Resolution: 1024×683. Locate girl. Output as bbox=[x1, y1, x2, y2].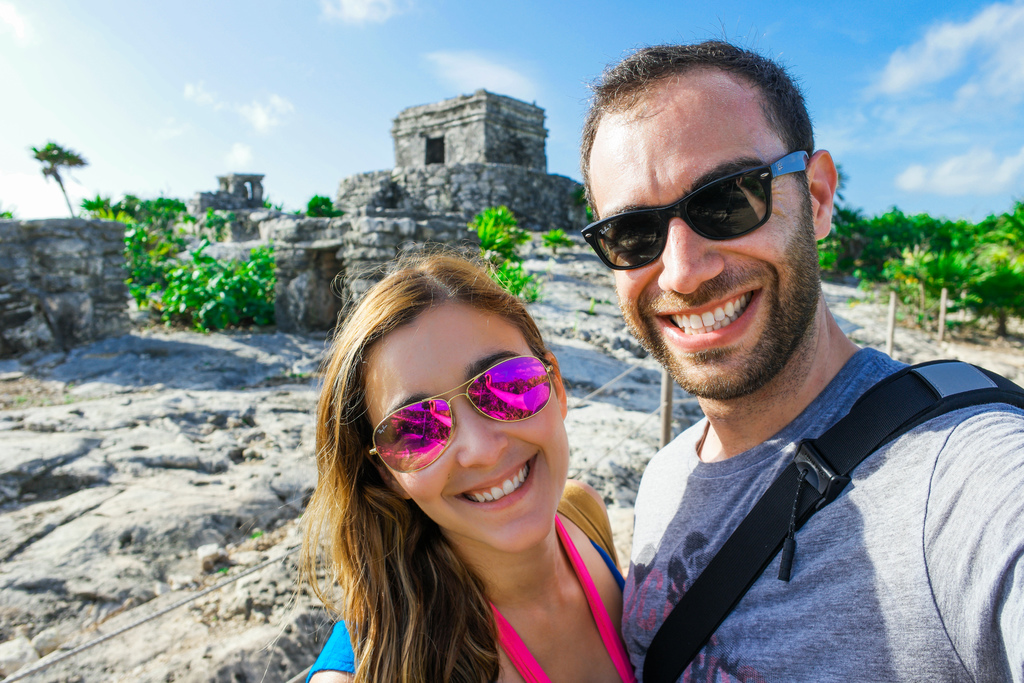
bbox=[300, 241, 631, 682].
